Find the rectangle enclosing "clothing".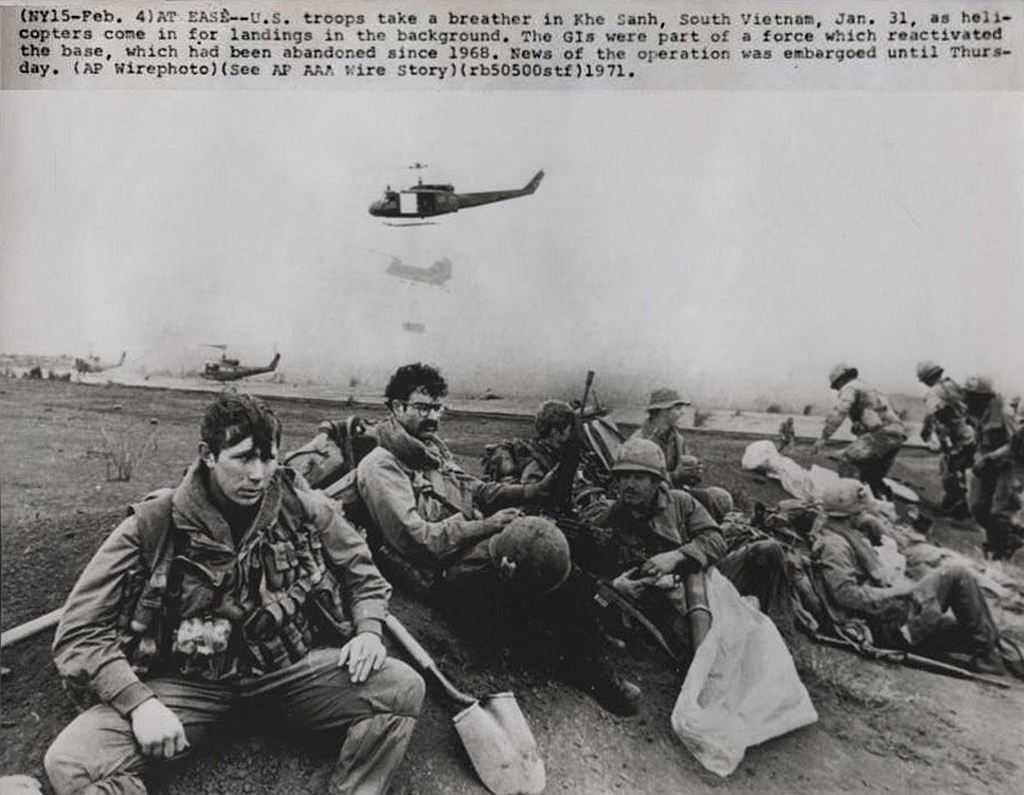
[x1=964, y1=397, x2=1023, y2=545].
